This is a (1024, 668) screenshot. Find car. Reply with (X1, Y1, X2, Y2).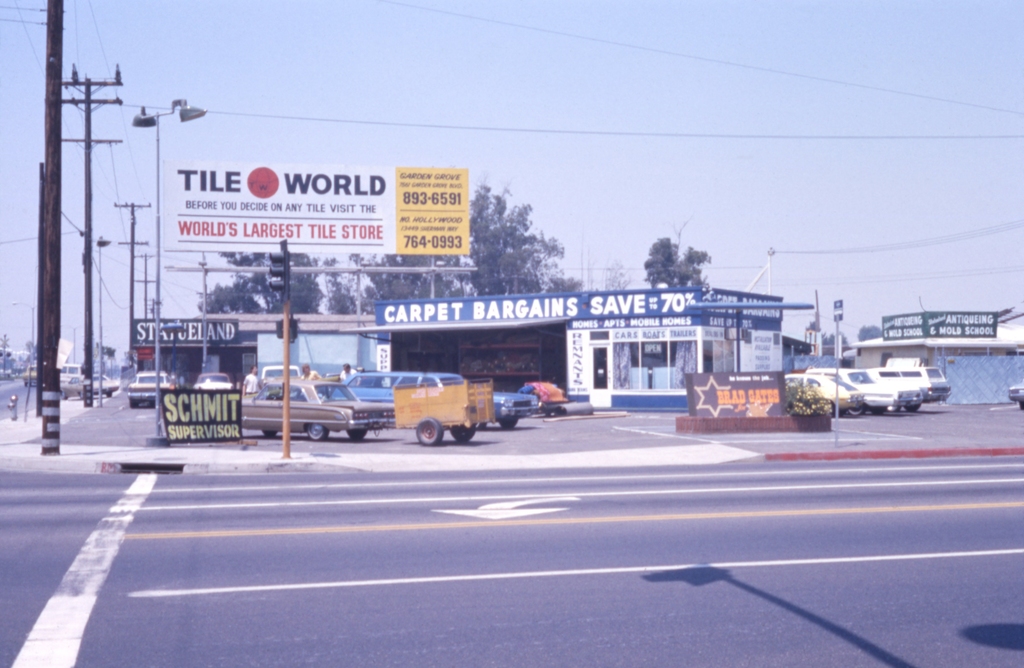
(1006, 382, 1023, 407).
